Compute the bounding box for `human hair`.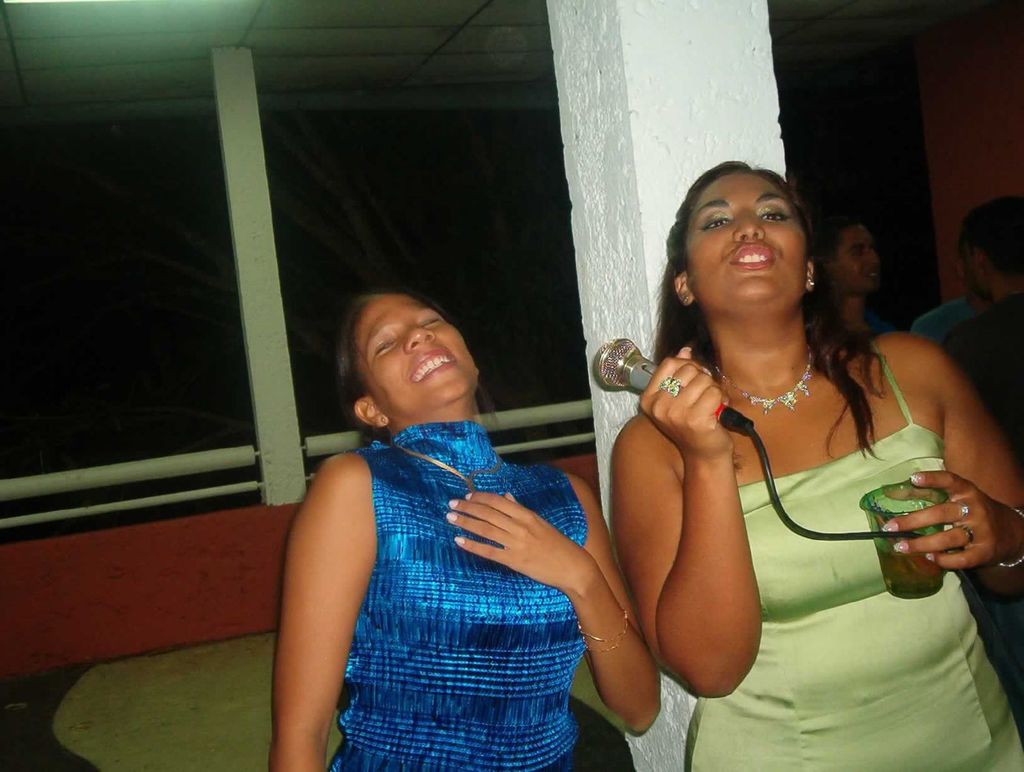
<bbox>961, 195, 1023, 279</bbox>.
